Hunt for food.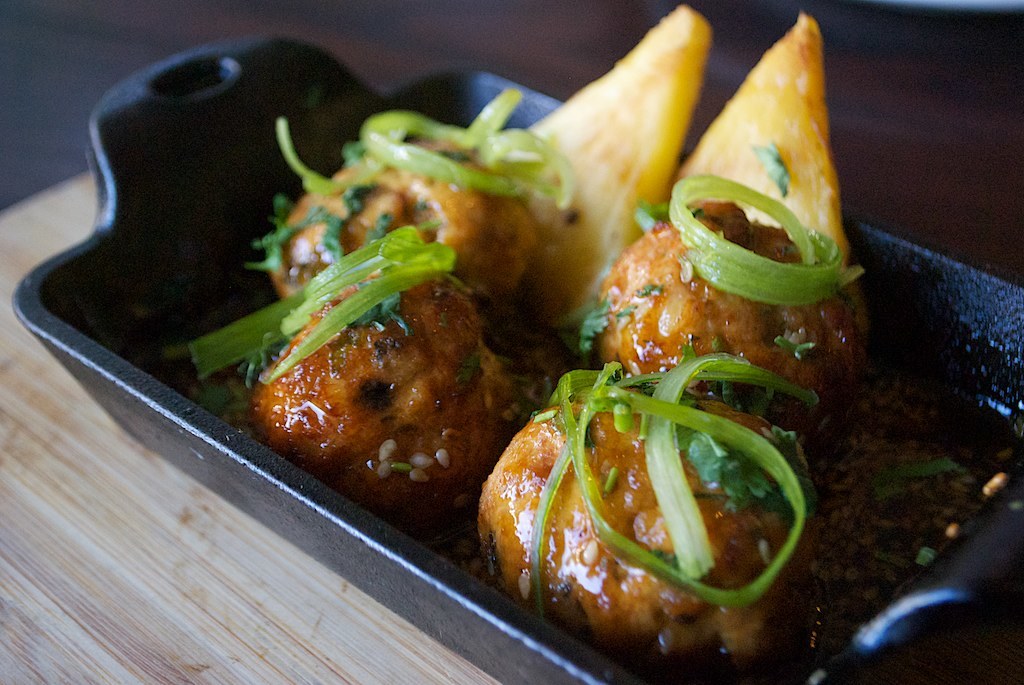
Hunted down at [left=499, top=7, right=706, bottom=331].
